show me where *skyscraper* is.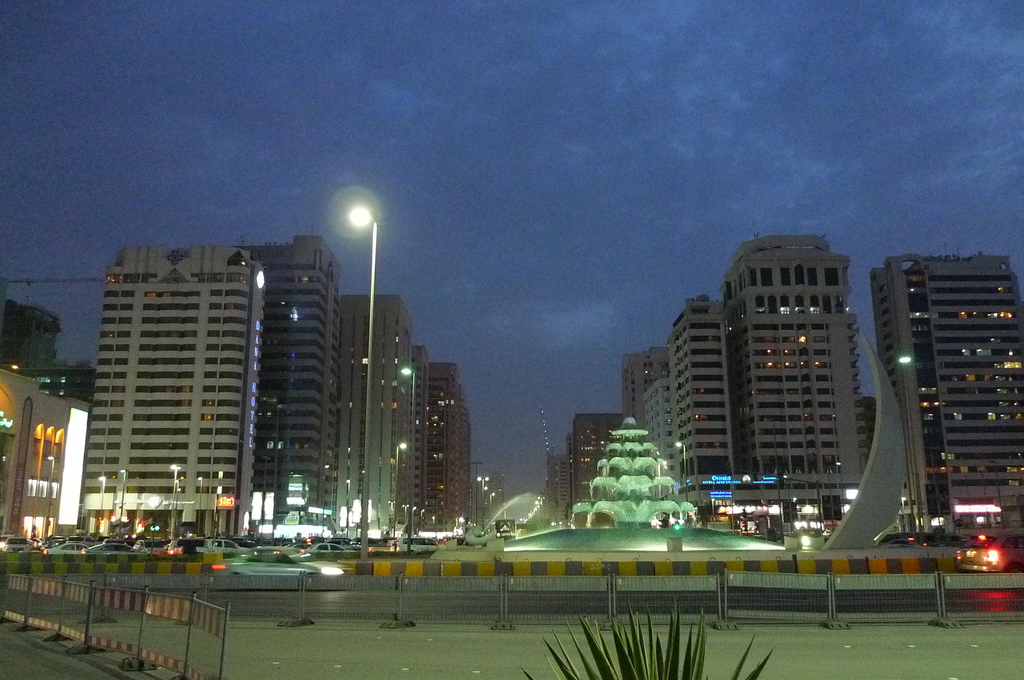
*skyscraper* is at BBox(868, 254, 1023, 539).
